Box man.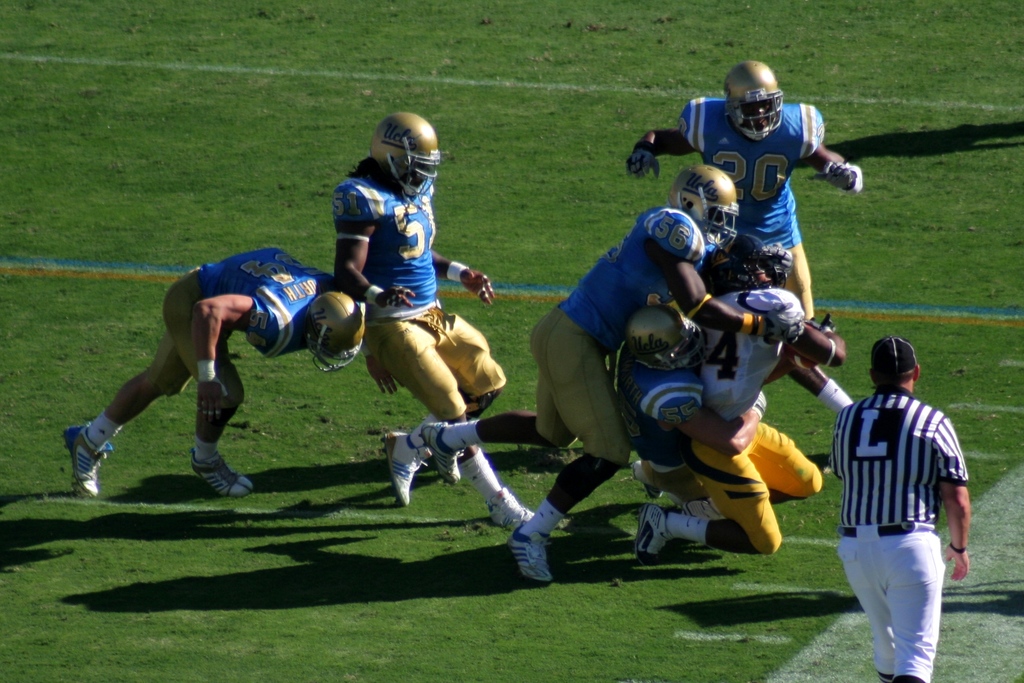
422:162:803:584.
